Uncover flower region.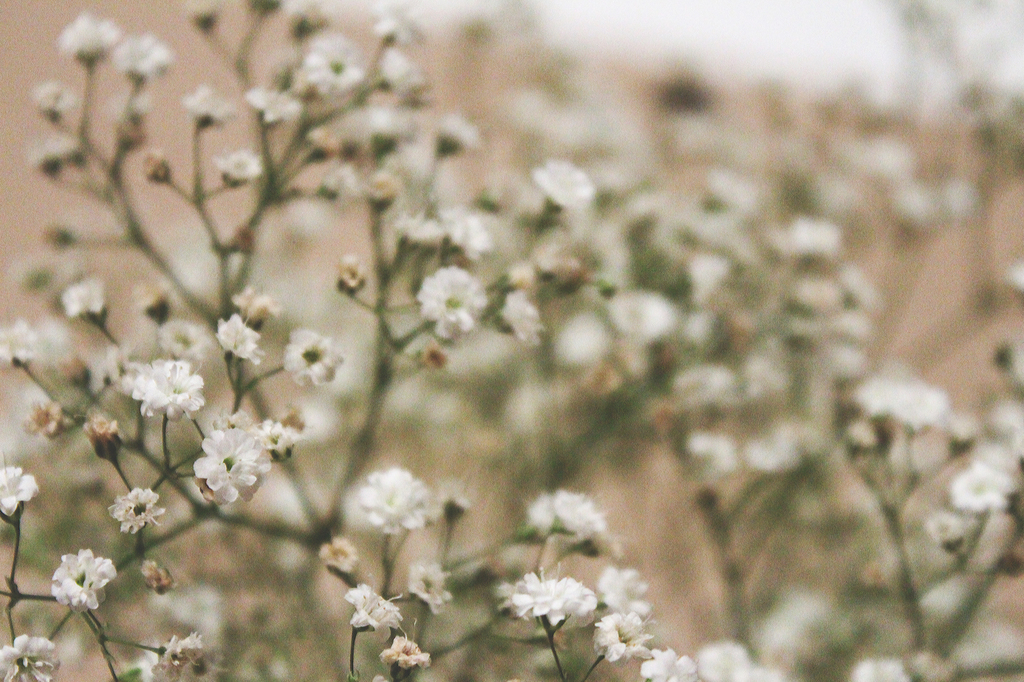
Uncovered: bbox=[179, 420, 260, 507].
